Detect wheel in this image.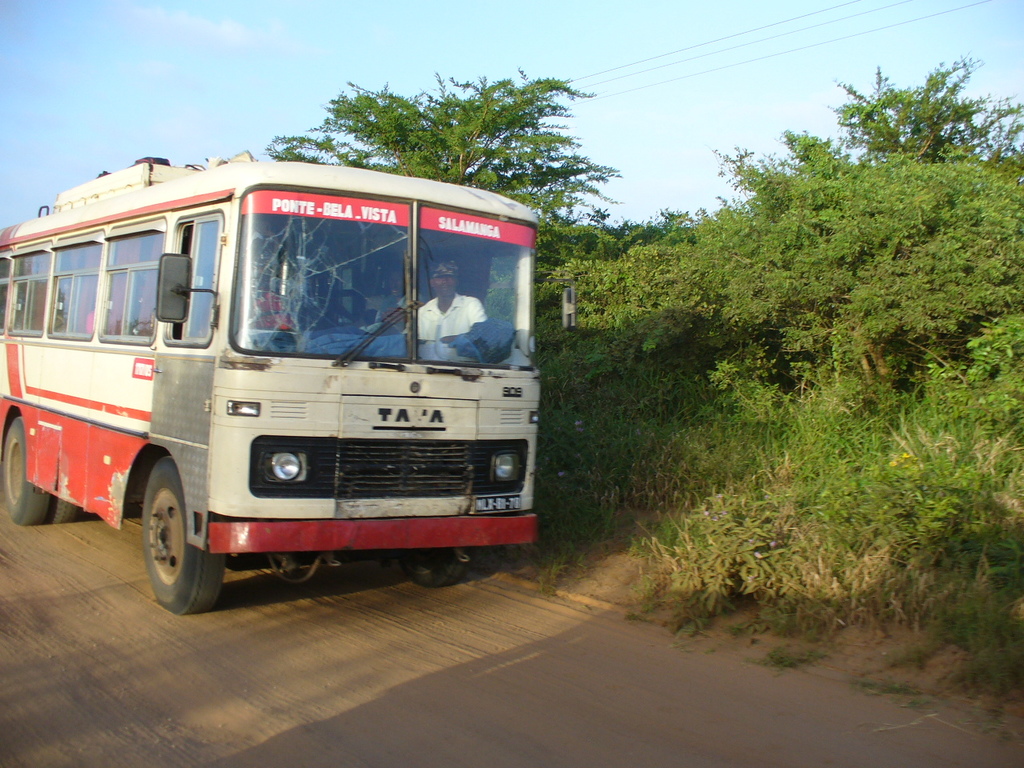
Detection: <box>51,494,85,526</box>.
